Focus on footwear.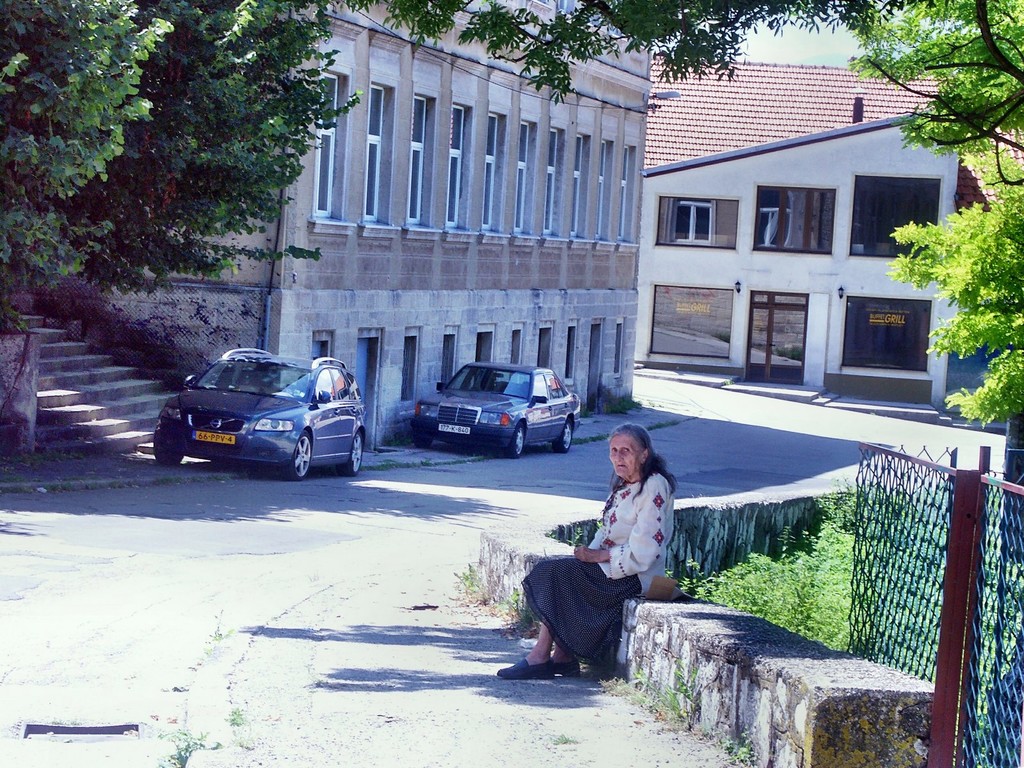
Focused at [x1=497, y1=659, x2=556, y2=682].
